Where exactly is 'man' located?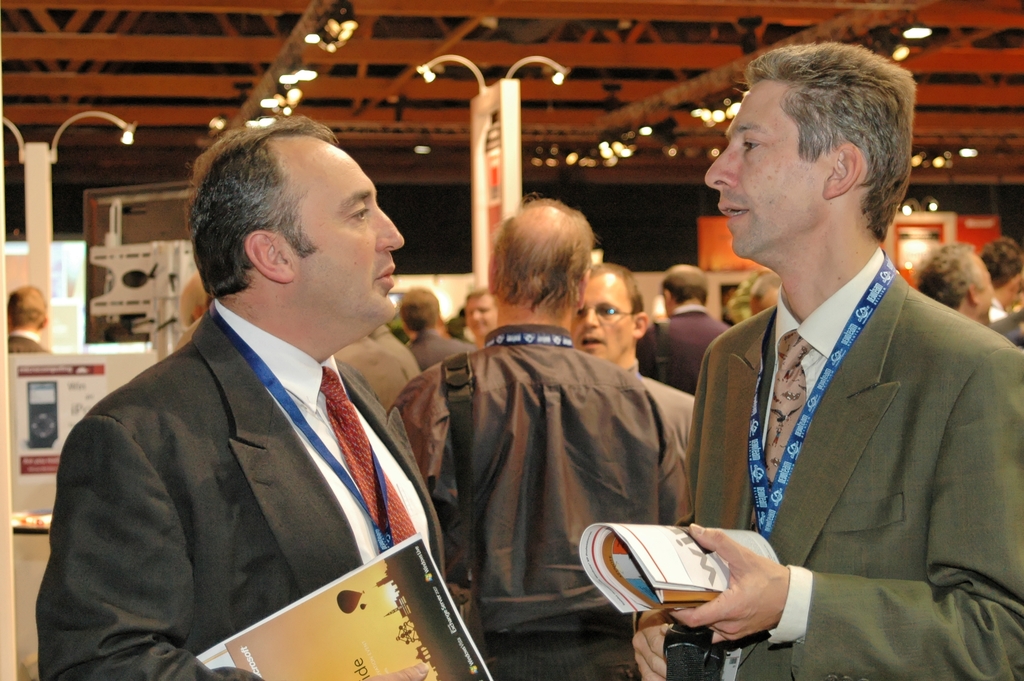
Its bounding box is detection(918, 238, 996, 324).
